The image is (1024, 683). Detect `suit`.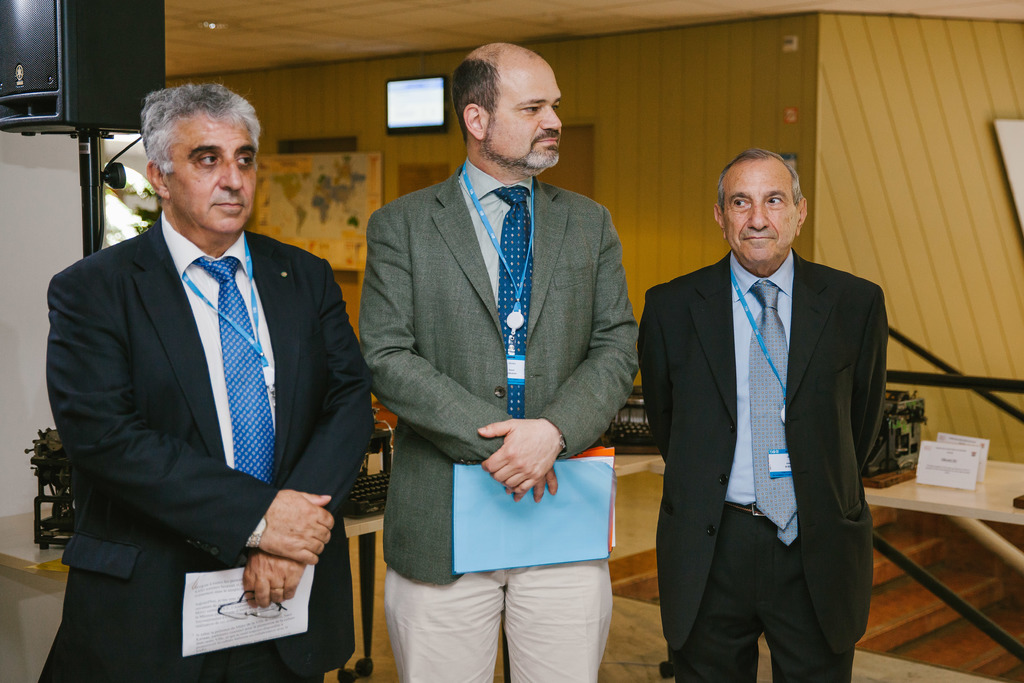
Detection: pyautogui.locateOnScreen(647, 144, 901, 679).
